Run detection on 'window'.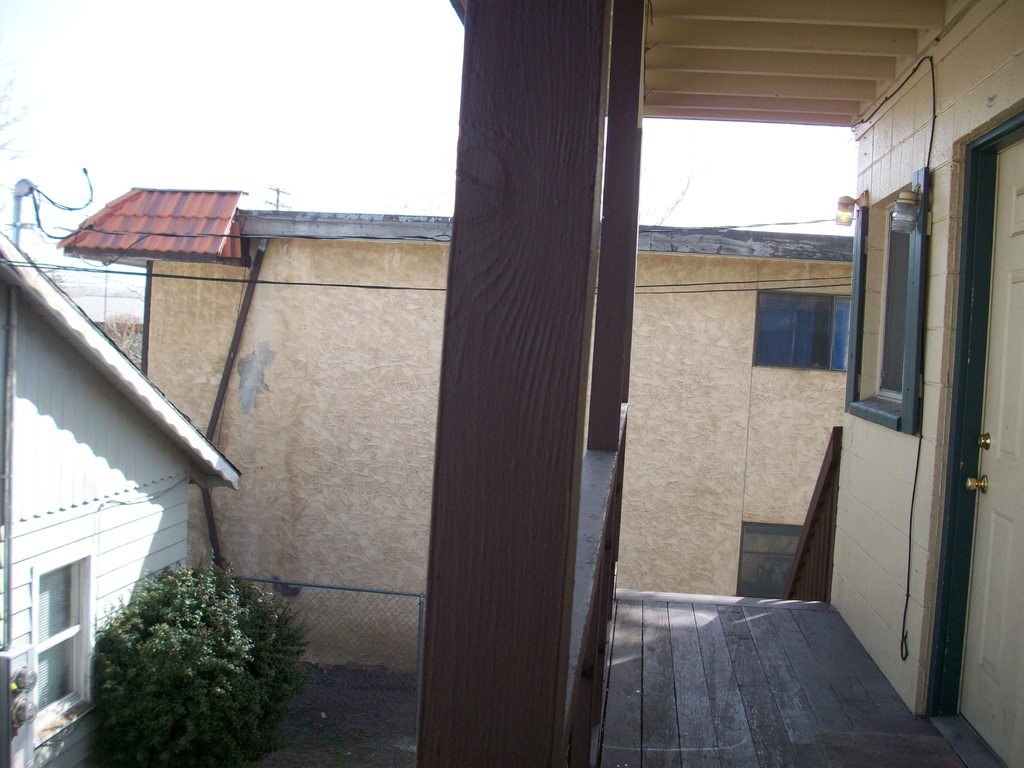
Result: [29,549,88,719].
